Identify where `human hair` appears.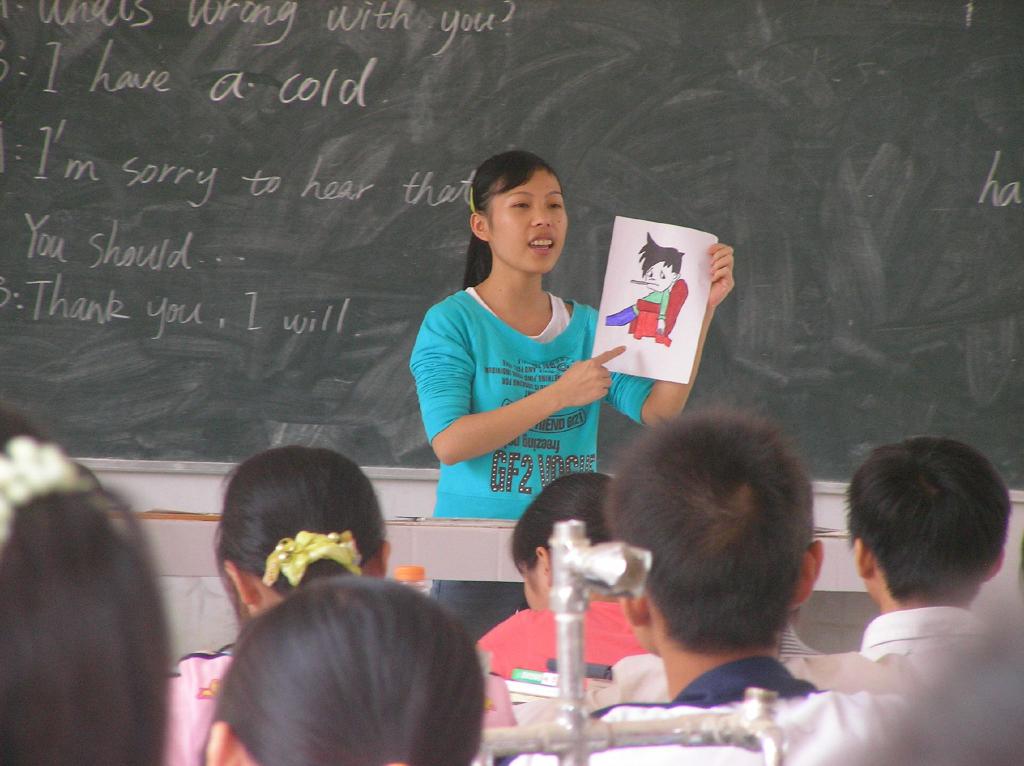
Appears at [504,471,612,598].
